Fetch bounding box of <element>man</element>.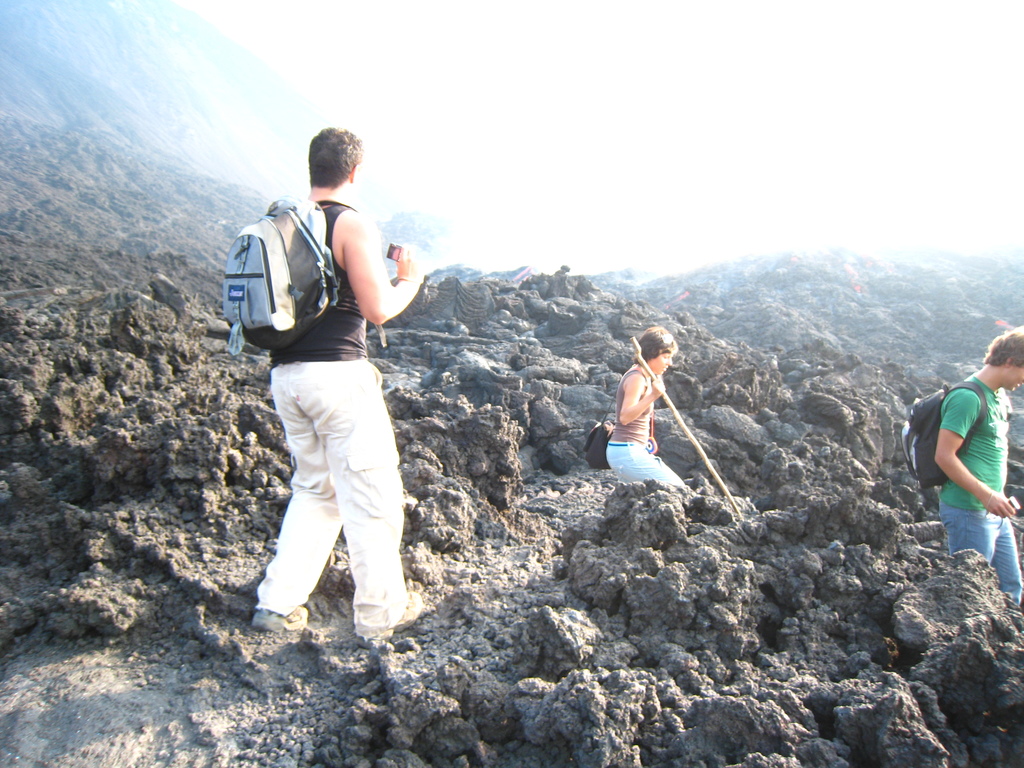
Bbox: (left=903, top=318, right=1023, bottom=605).
